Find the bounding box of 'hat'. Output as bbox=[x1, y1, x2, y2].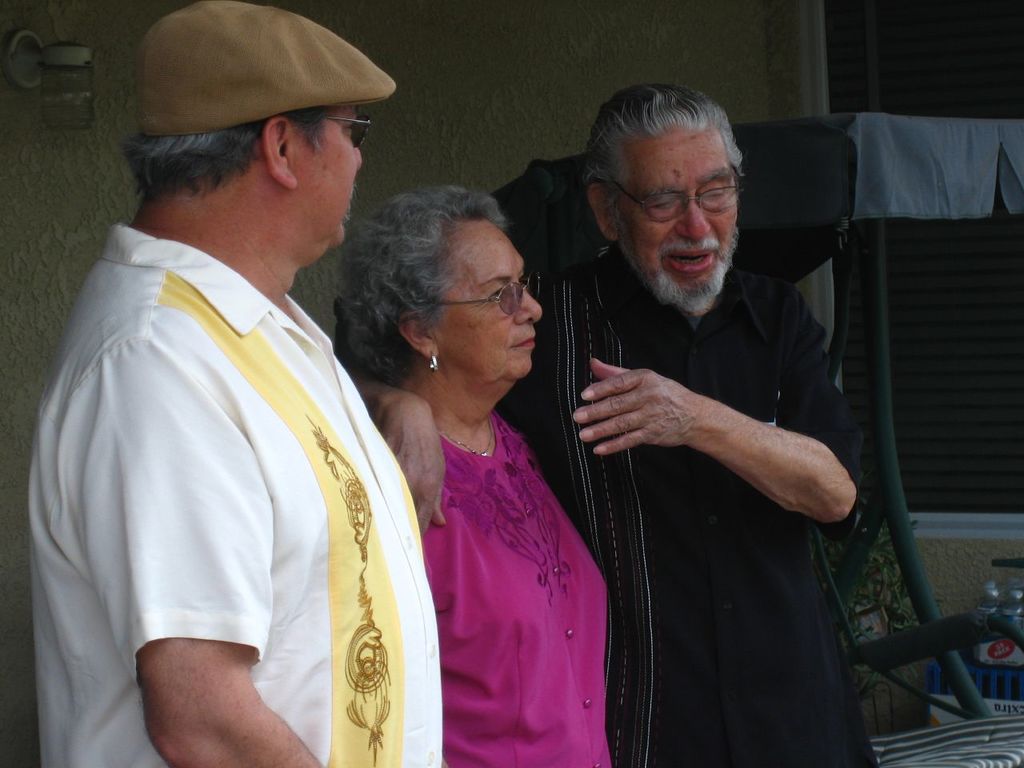
bbox=[135, 0, 402, 139].
